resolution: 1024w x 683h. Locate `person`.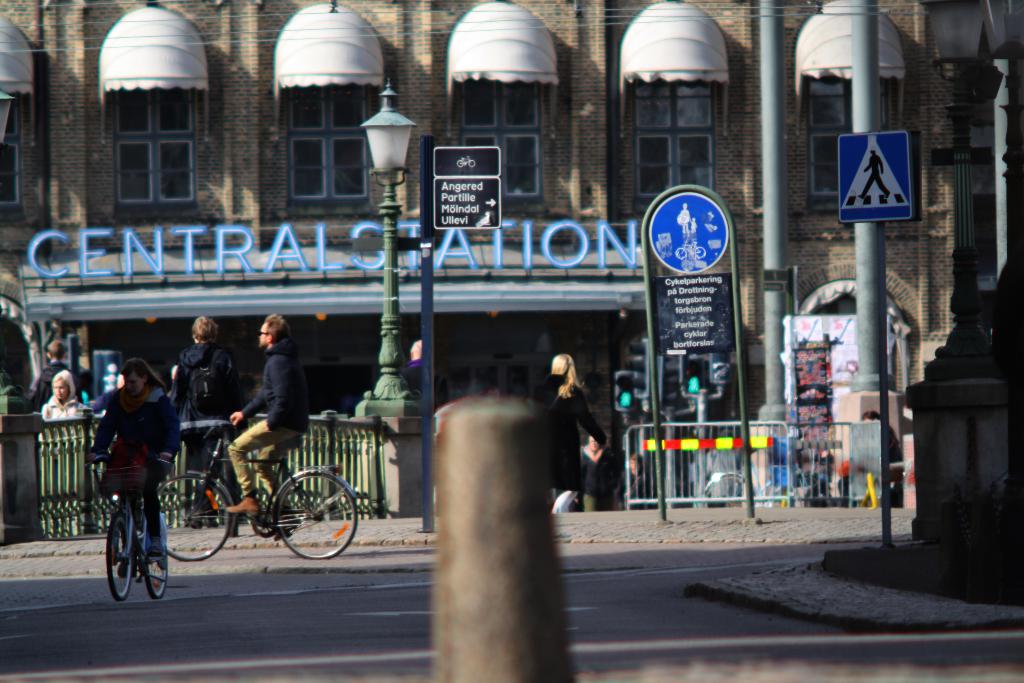
622/452/657/509.
